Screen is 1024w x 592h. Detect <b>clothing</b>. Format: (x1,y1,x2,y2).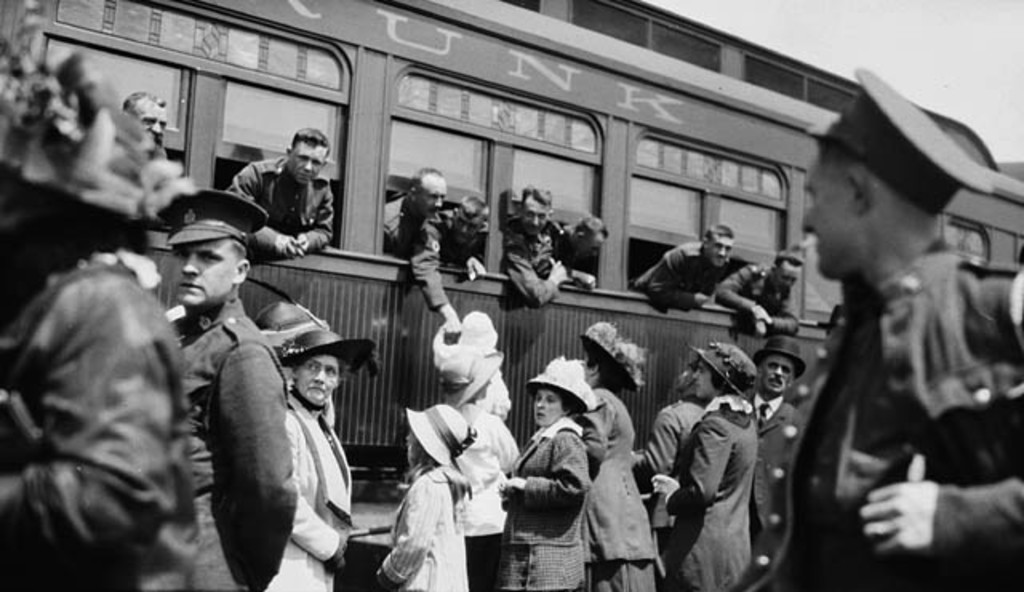
(170,296,291,590).
